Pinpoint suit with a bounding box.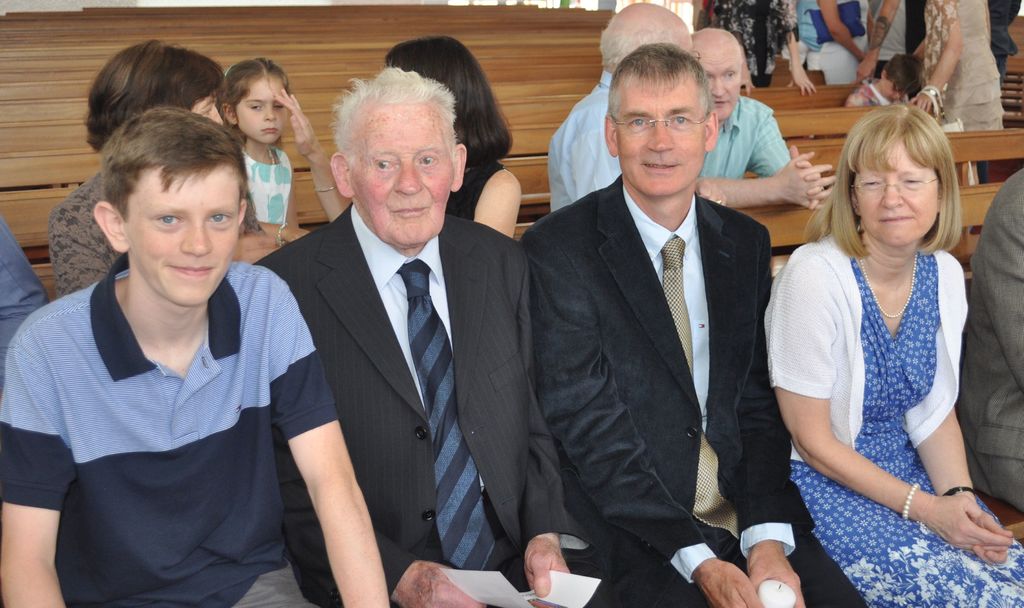
detection(513, 173, 865, 607).
